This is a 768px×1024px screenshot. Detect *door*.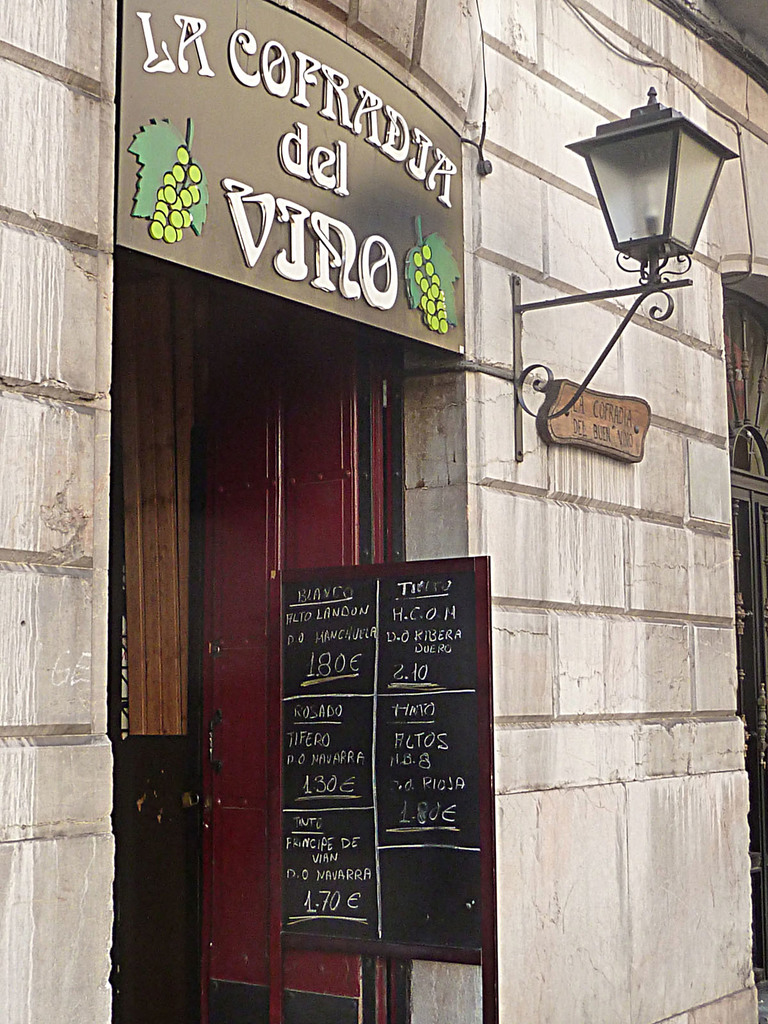
crop(190, 311, 381, 1023).
